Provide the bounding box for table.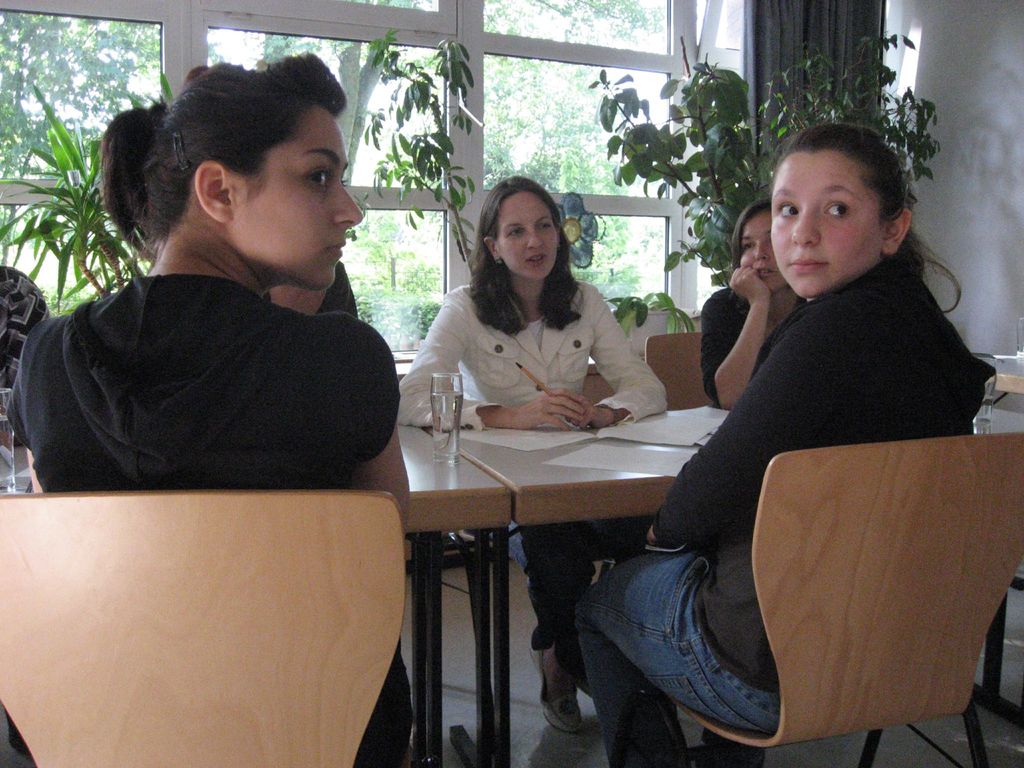
locate(0, 415, 516, 767).
